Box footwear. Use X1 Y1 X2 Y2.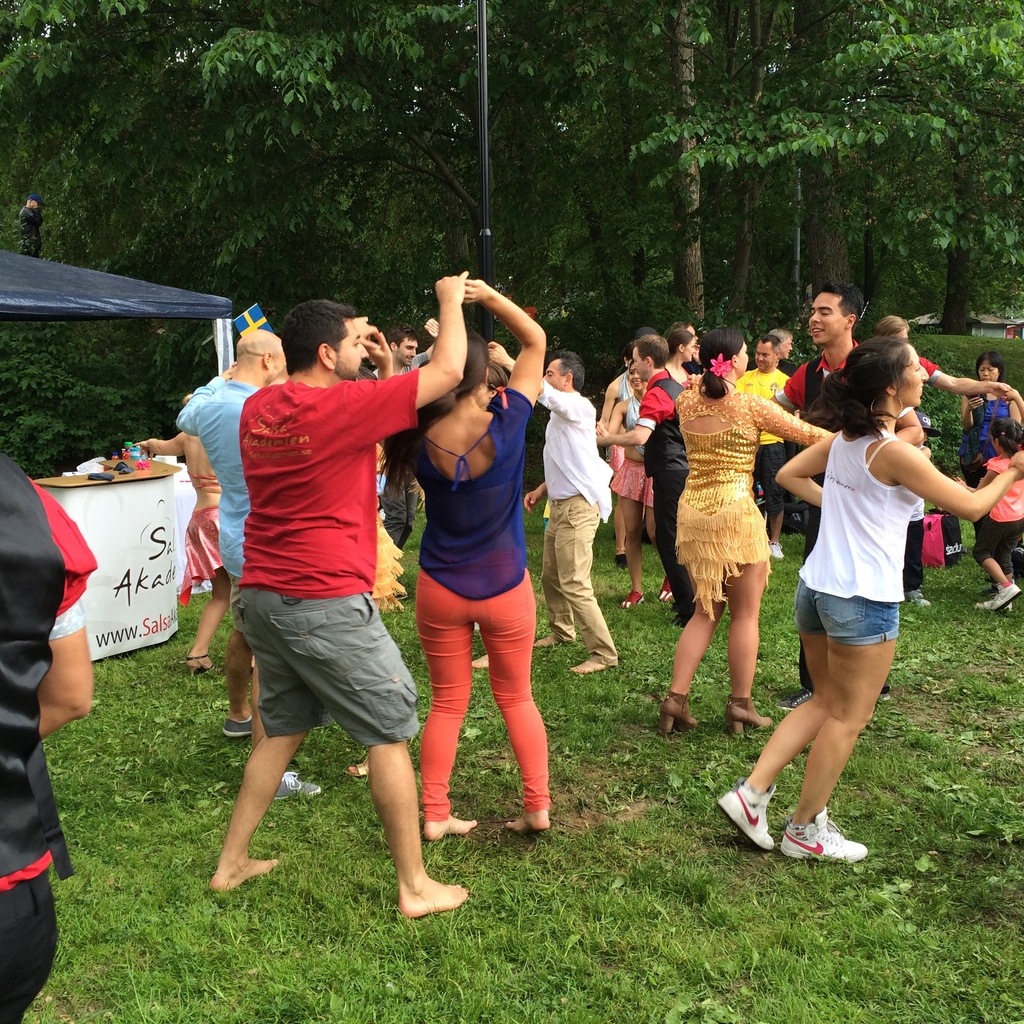
975 596 1016 614.
